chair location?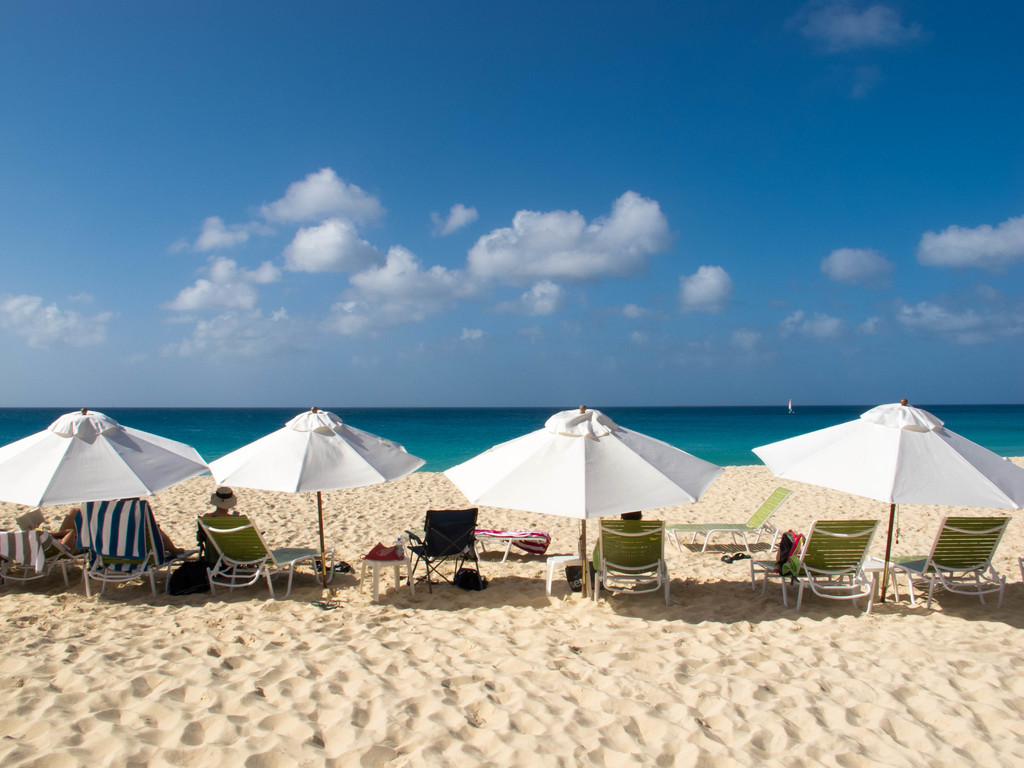
left=876, top=508, right=1011, bottom=609
